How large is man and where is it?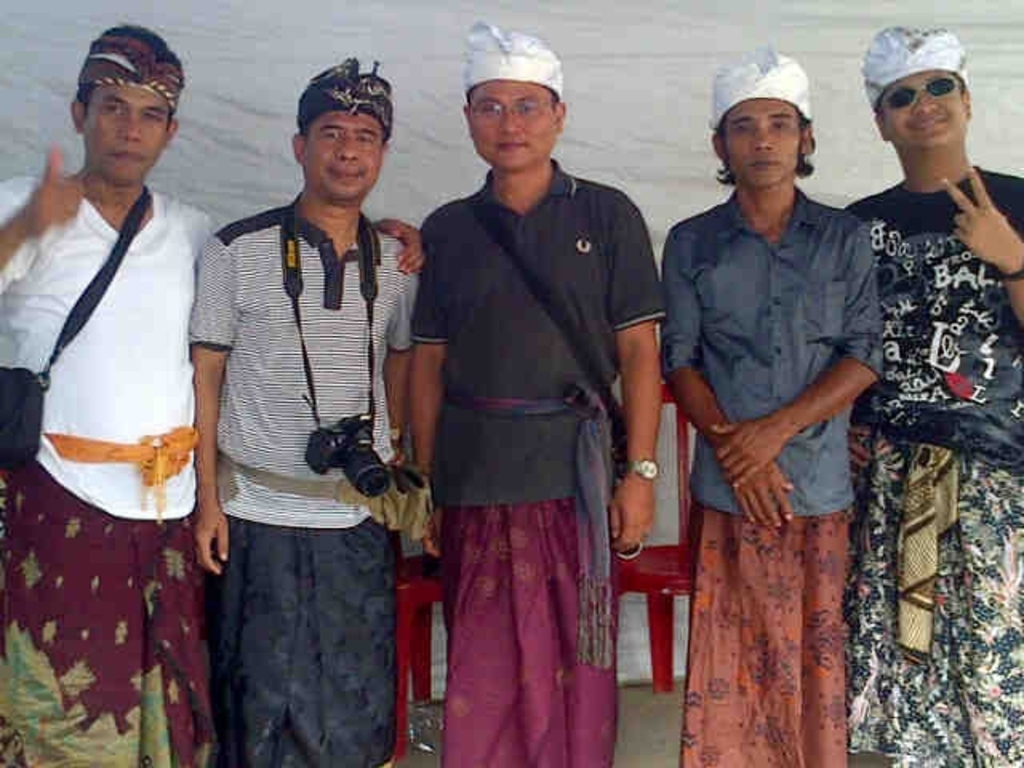
Bounding box: 846:26:1022:766.
